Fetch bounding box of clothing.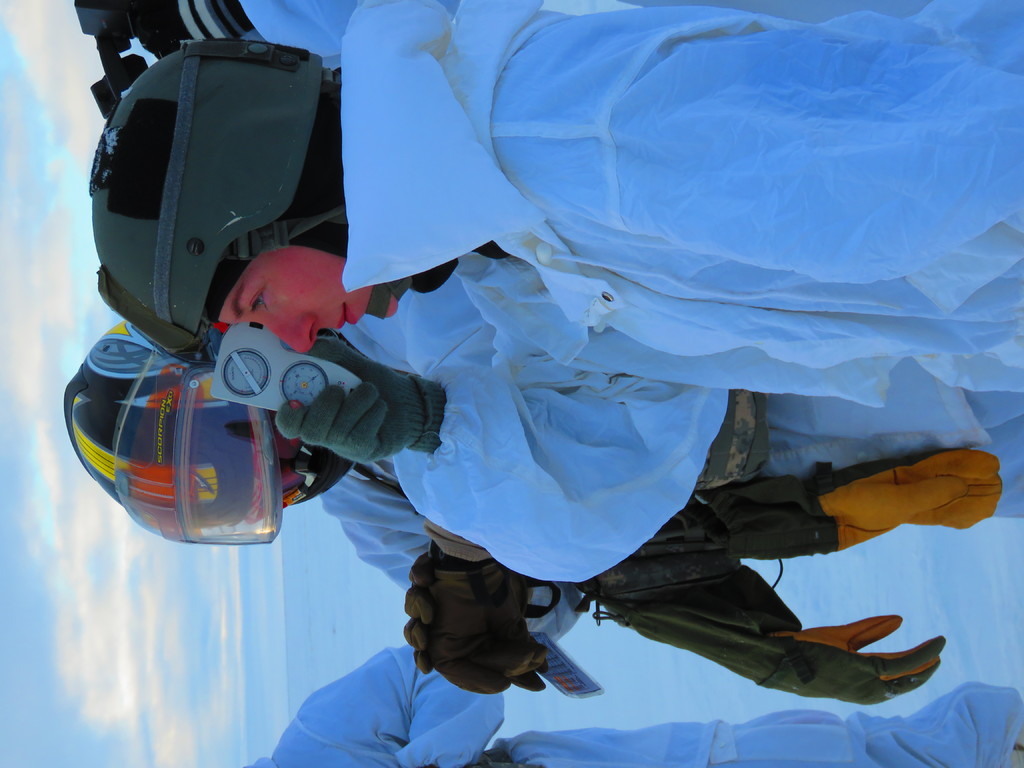
Bbox: <region>302, 273, 1023, 684</region>.
